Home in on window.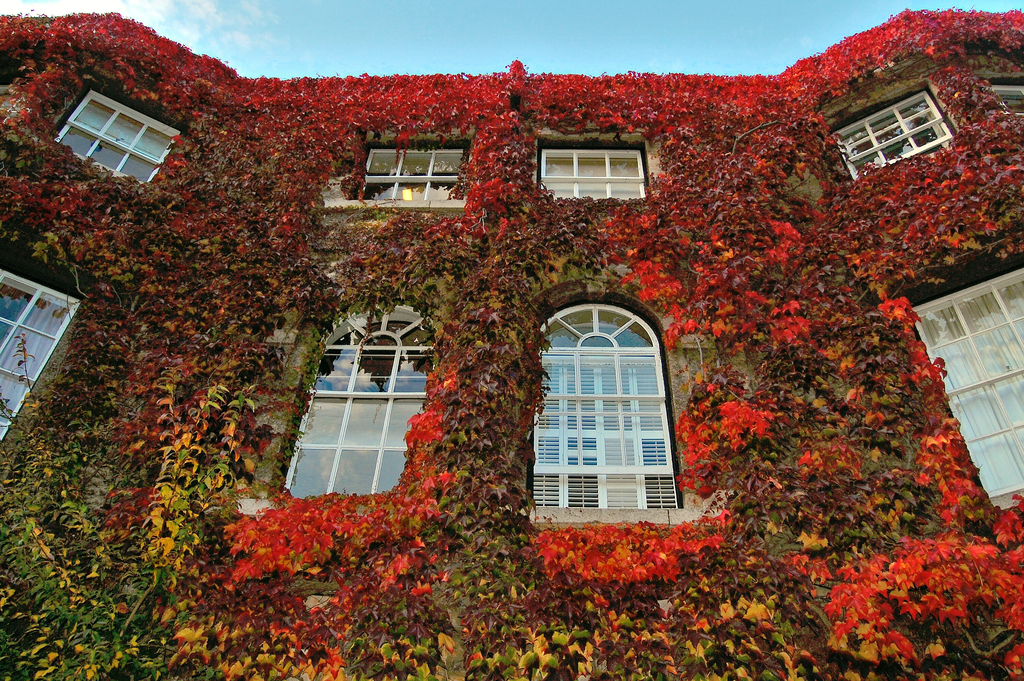
Homed in at locate(904, 264, 1023, 516).
